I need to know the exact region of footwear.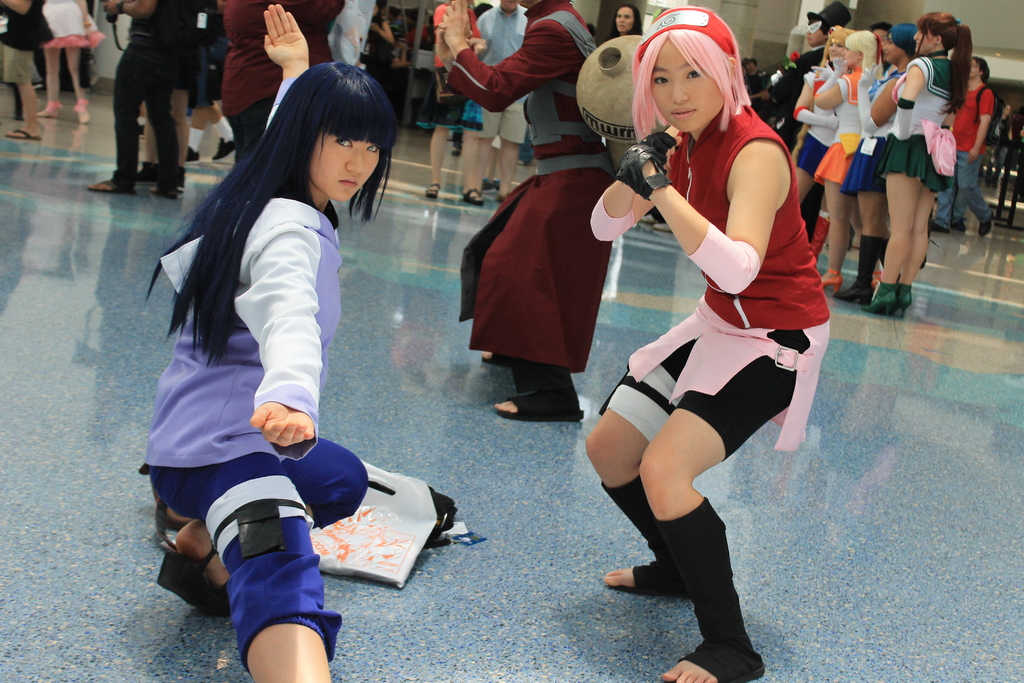
Region: x1=954 y1=218 x2=963 y2=233.
